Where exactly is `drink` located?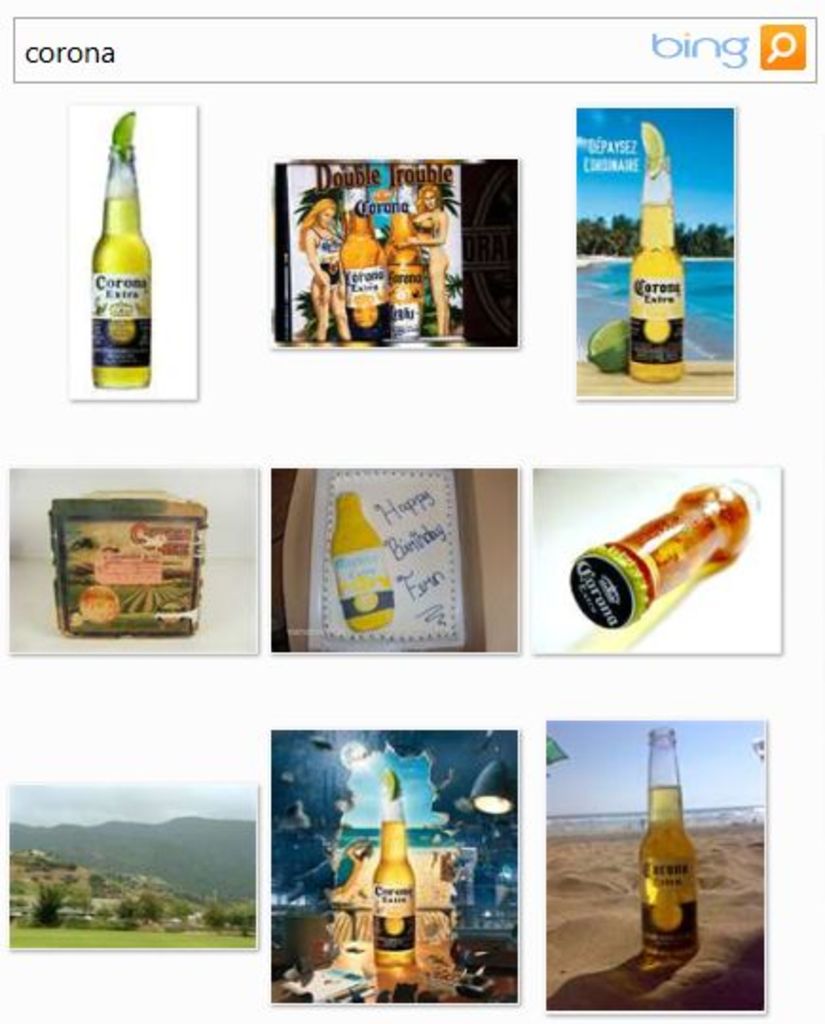
Its bounding box is l=330, t=493, r=398, b=633.
